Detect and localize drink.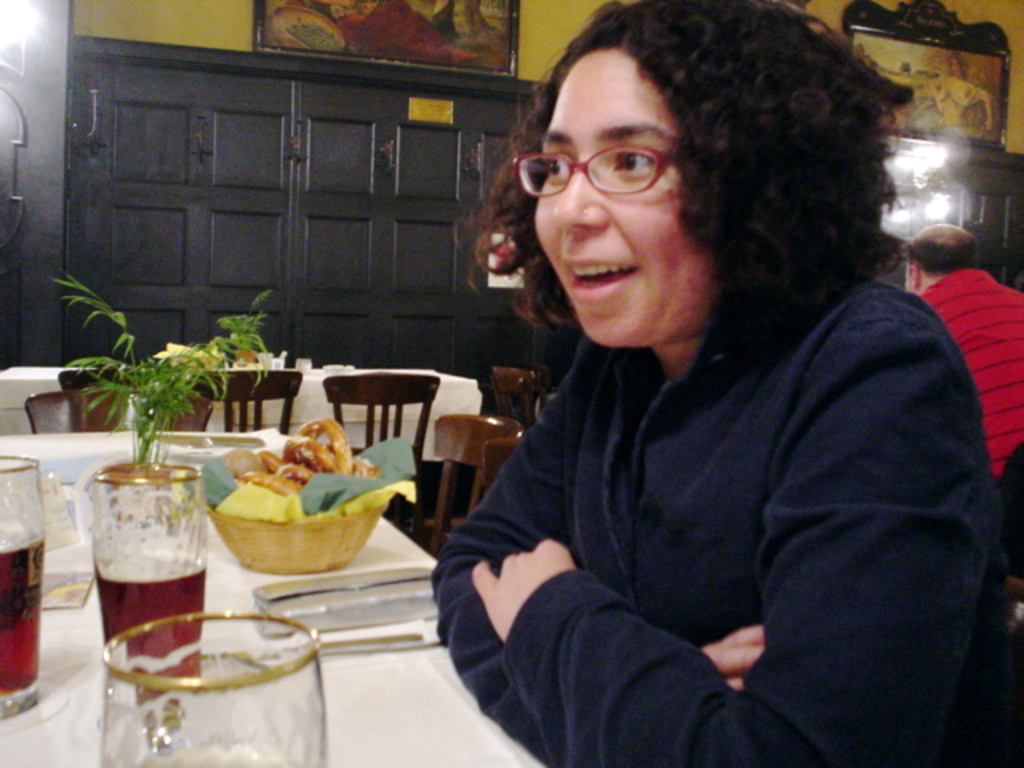
Localized at {"left": 96, "top": 555, "right": 206, "bottom": 704}.
